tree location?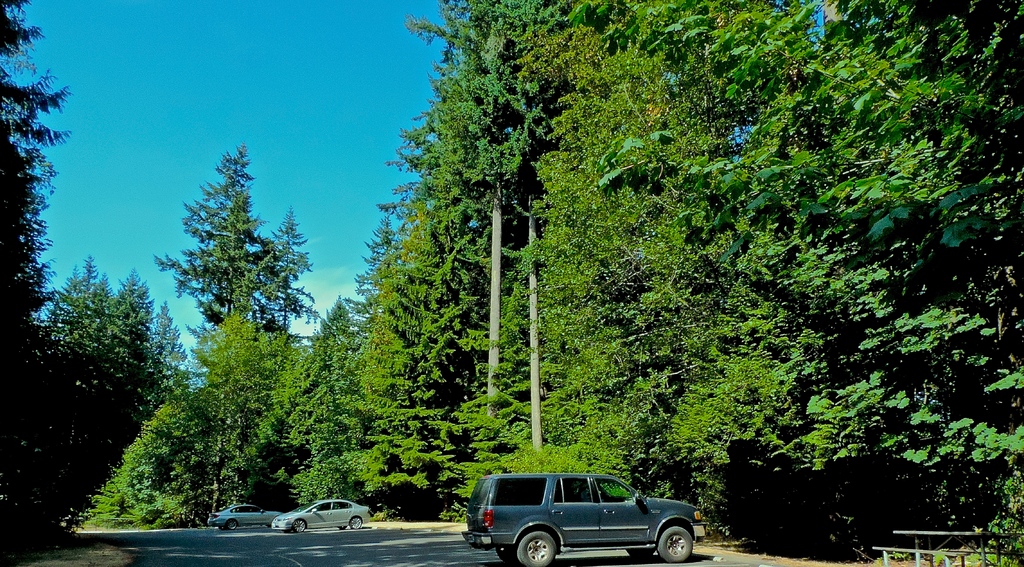
BBox(797, 0, 1023, 566)
